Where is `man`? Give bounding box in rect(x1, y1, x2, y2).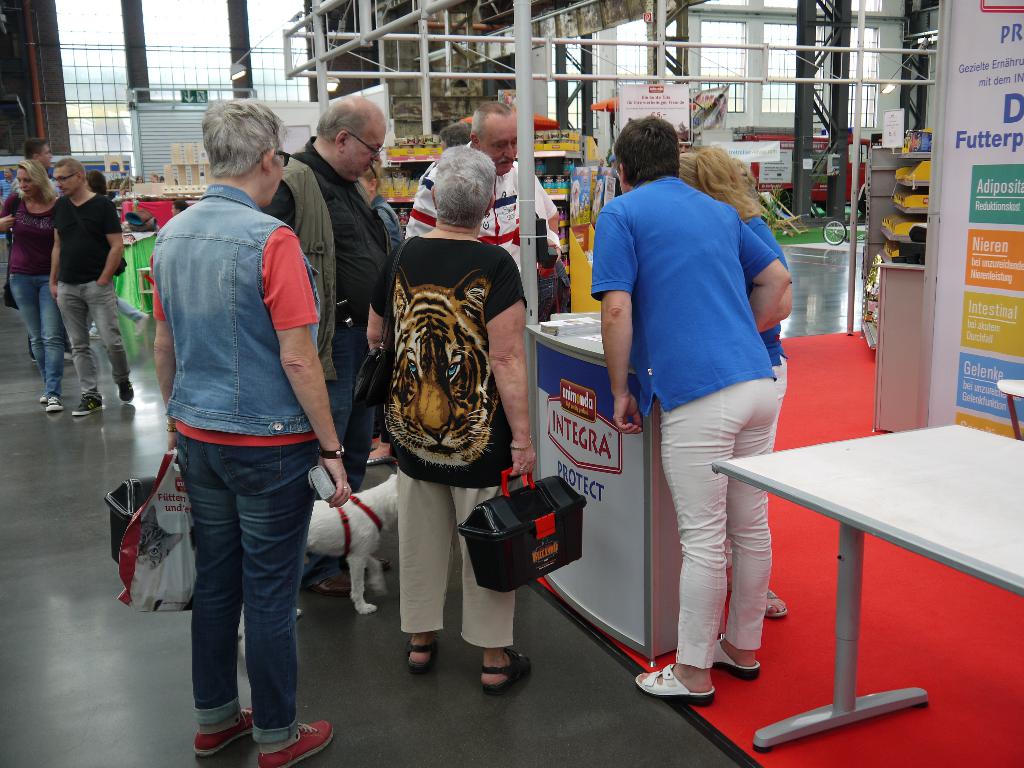
rect(0, 167, 17, 244).
